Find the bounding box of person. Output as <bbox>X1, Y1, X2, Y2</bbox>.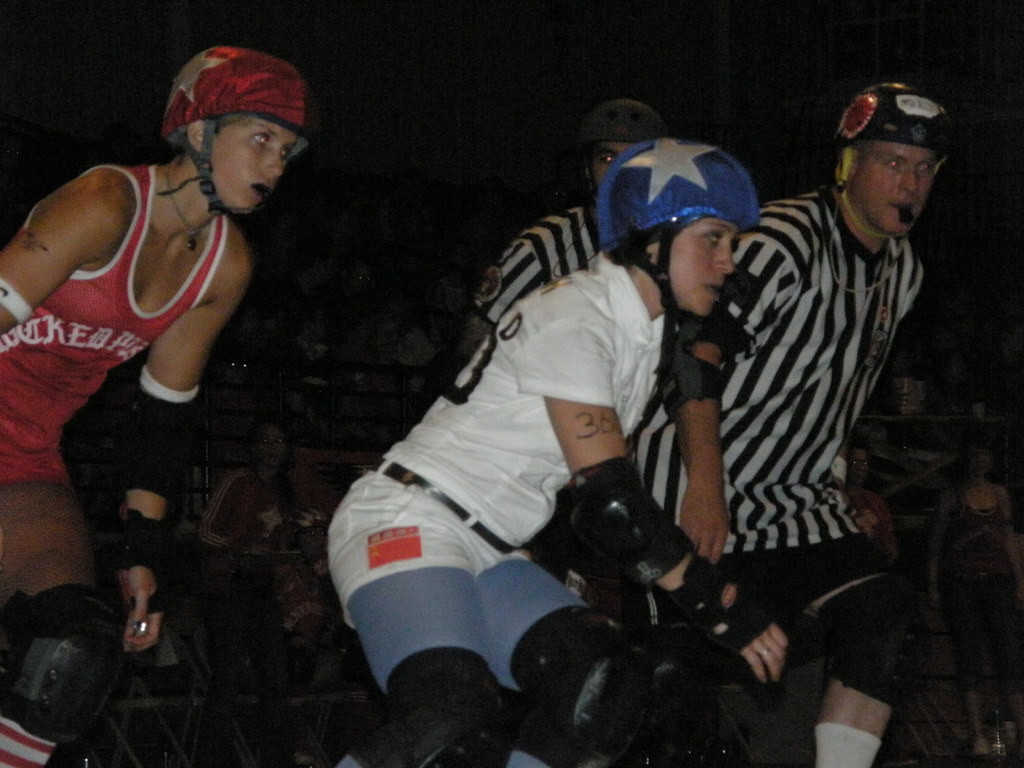
<bbox>325, 138, 790, 767</bbox>.
